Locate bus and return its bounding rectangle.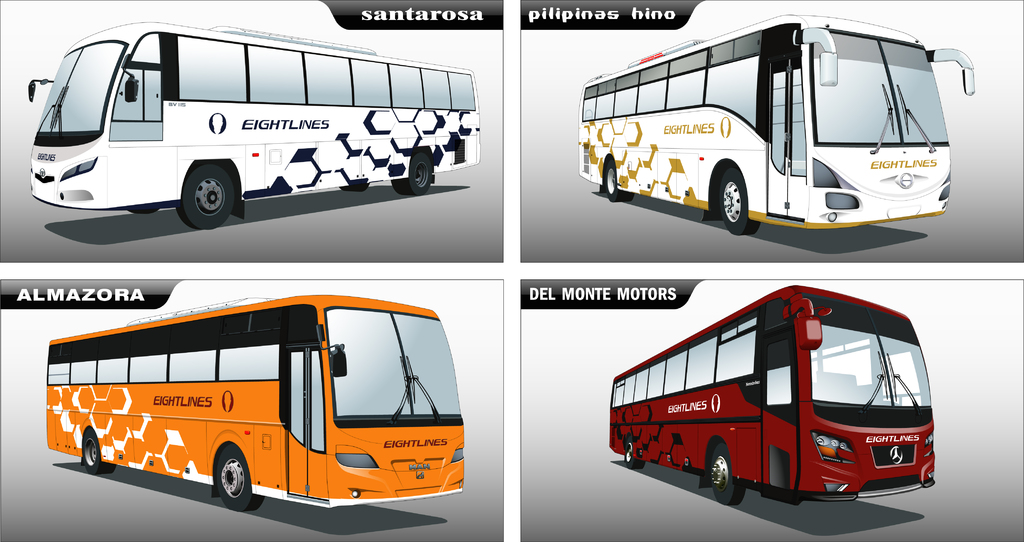
select_region(40, 289, 467, 512).
